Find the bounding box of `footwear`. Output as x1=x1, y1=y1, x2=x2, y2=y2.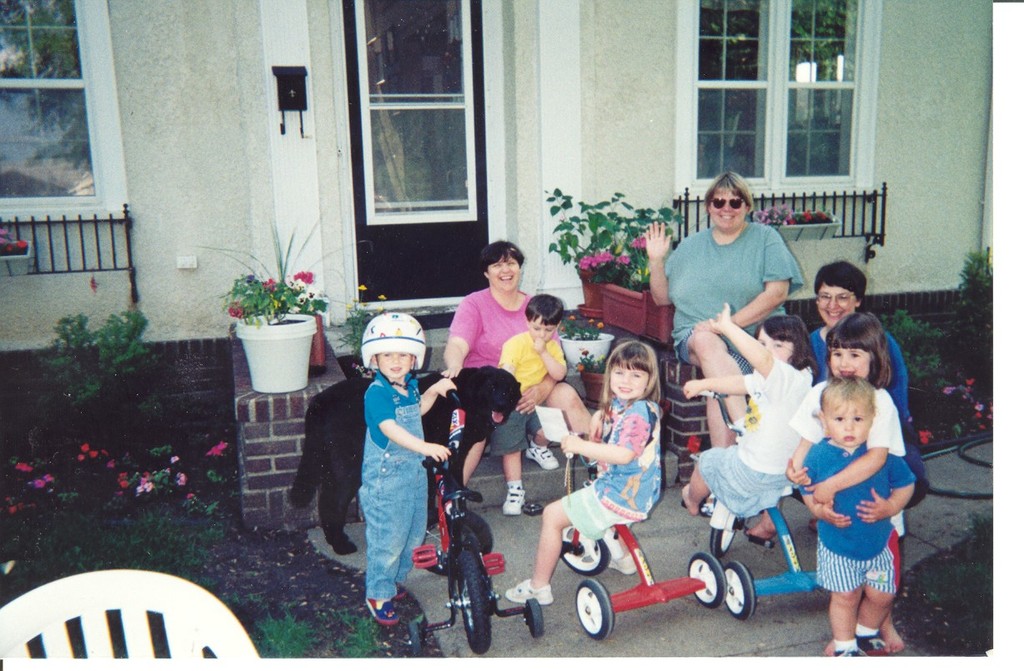
x1=334, y1=539, x2=360, y2=555.
